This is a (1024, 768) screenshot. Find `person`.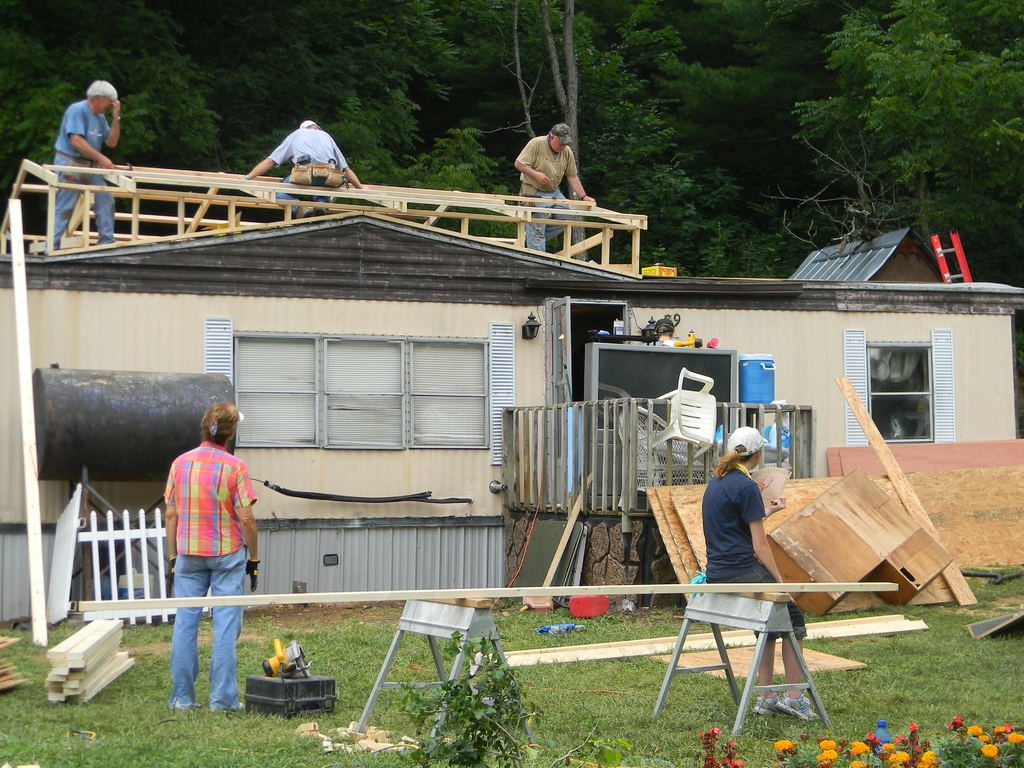
Bounding box: [x1=514, y1=119, x2=597, y2=254].
